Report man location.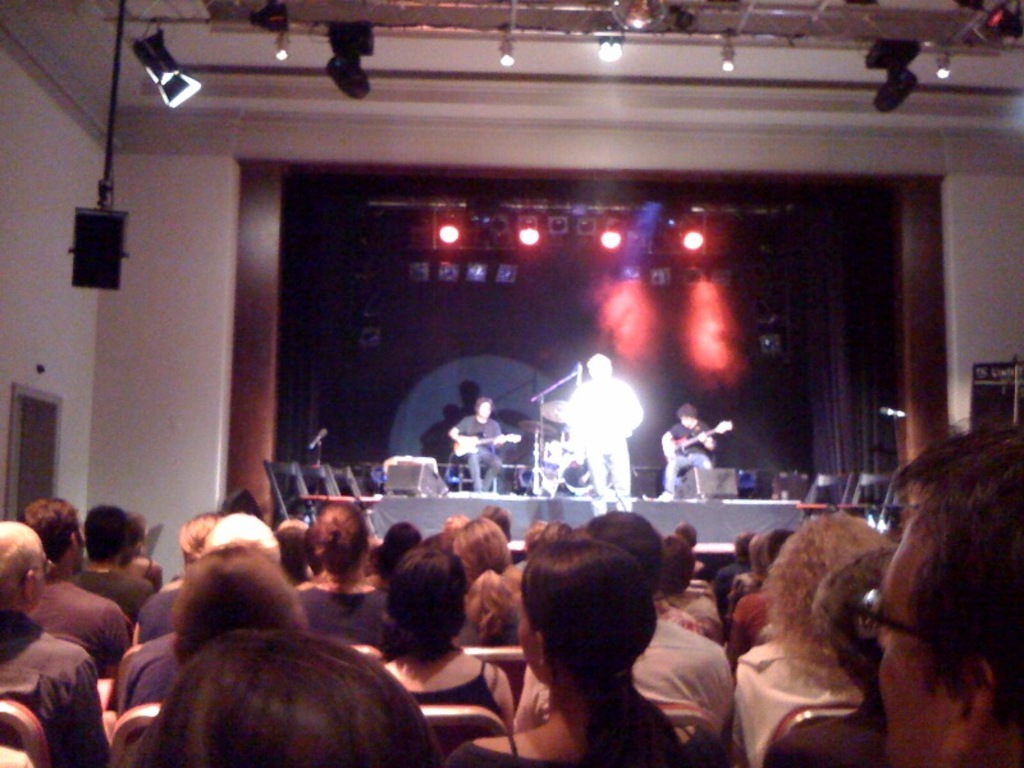
Report: bbox=[645, 404, 710, 498].
